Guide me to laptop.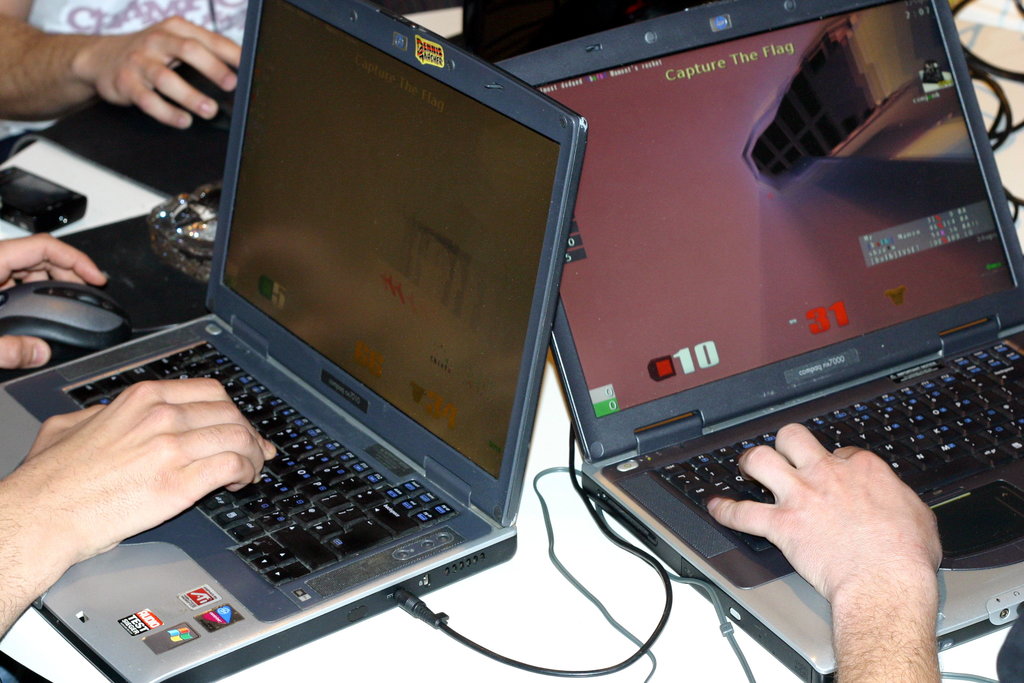
Guidance: {"left": 493, "top": 0, "right": 1023, "bottom": 682}.
